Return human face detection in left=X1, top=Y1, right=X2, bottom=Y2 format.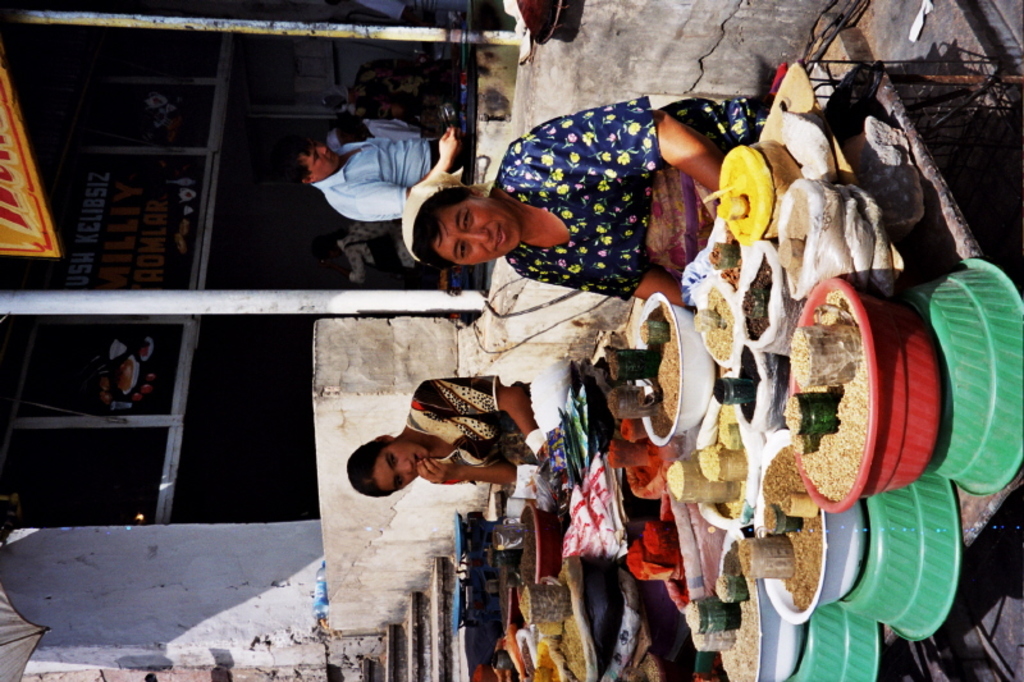
left=305, top=145, right=343, bottom=182.
